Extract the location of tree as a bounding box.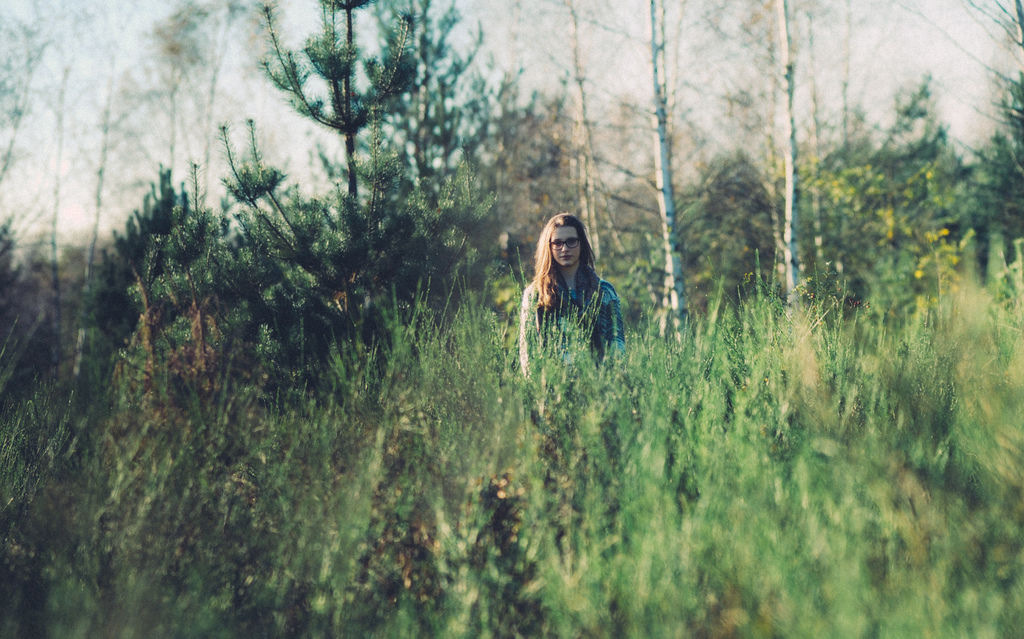
bbox=(924, 0, 1023, 274).
